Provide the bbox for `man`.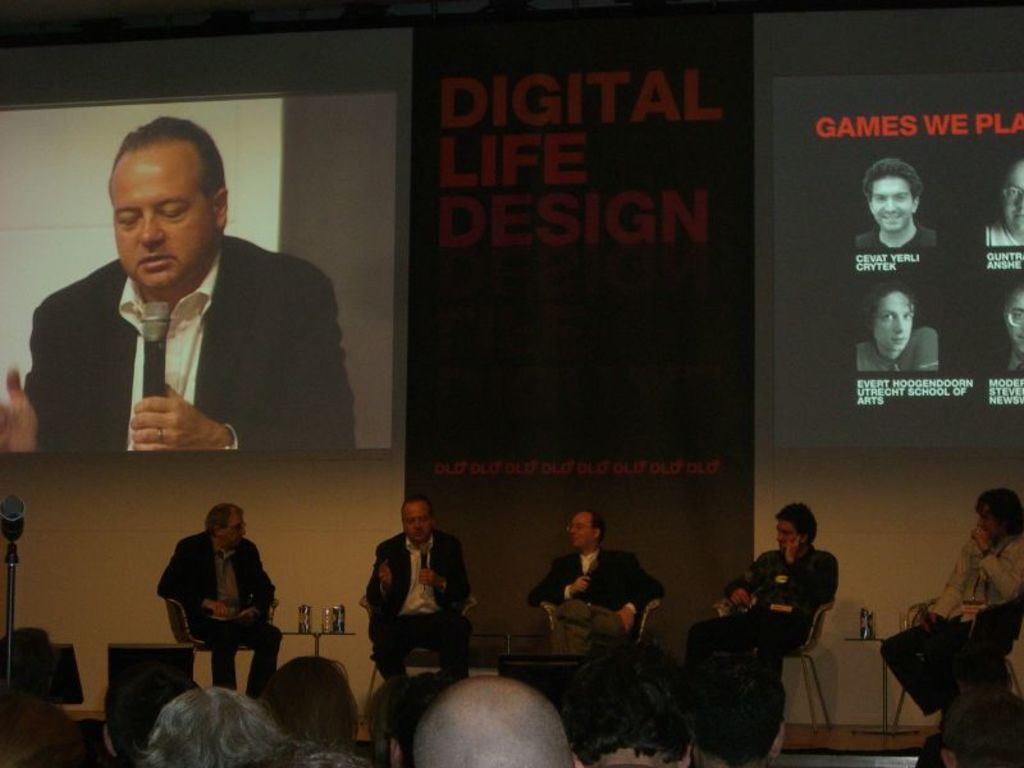
rect(680, 669, 803, 767).
